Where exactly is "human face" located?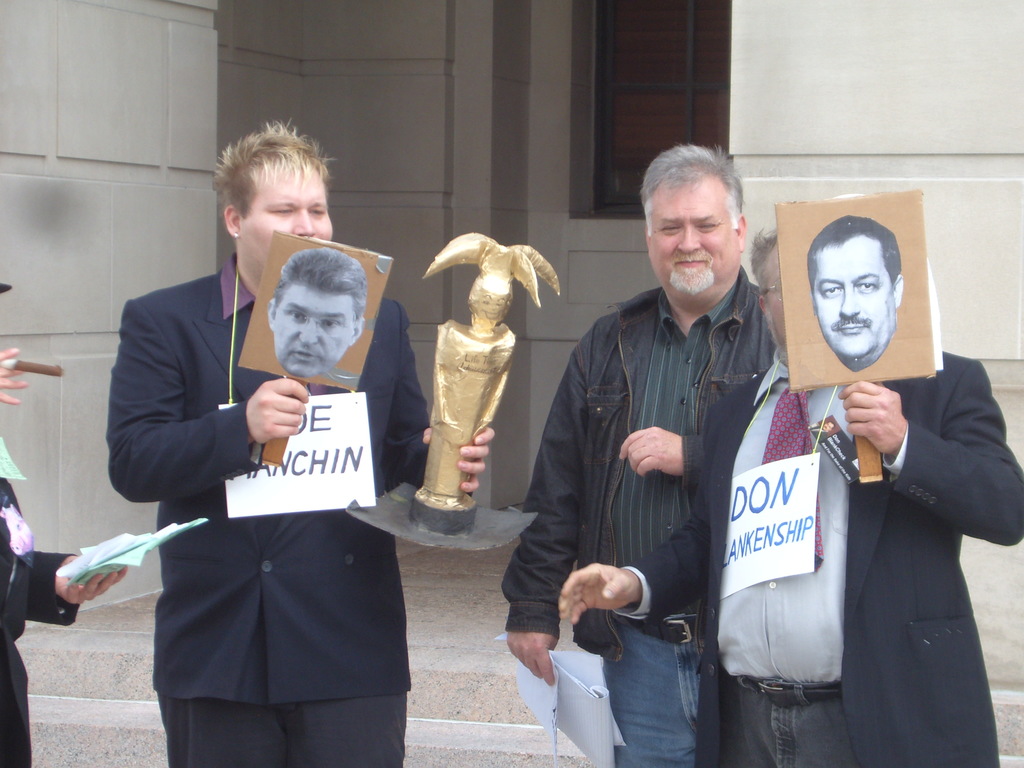
Its bounding box is 810,233,895,357.
